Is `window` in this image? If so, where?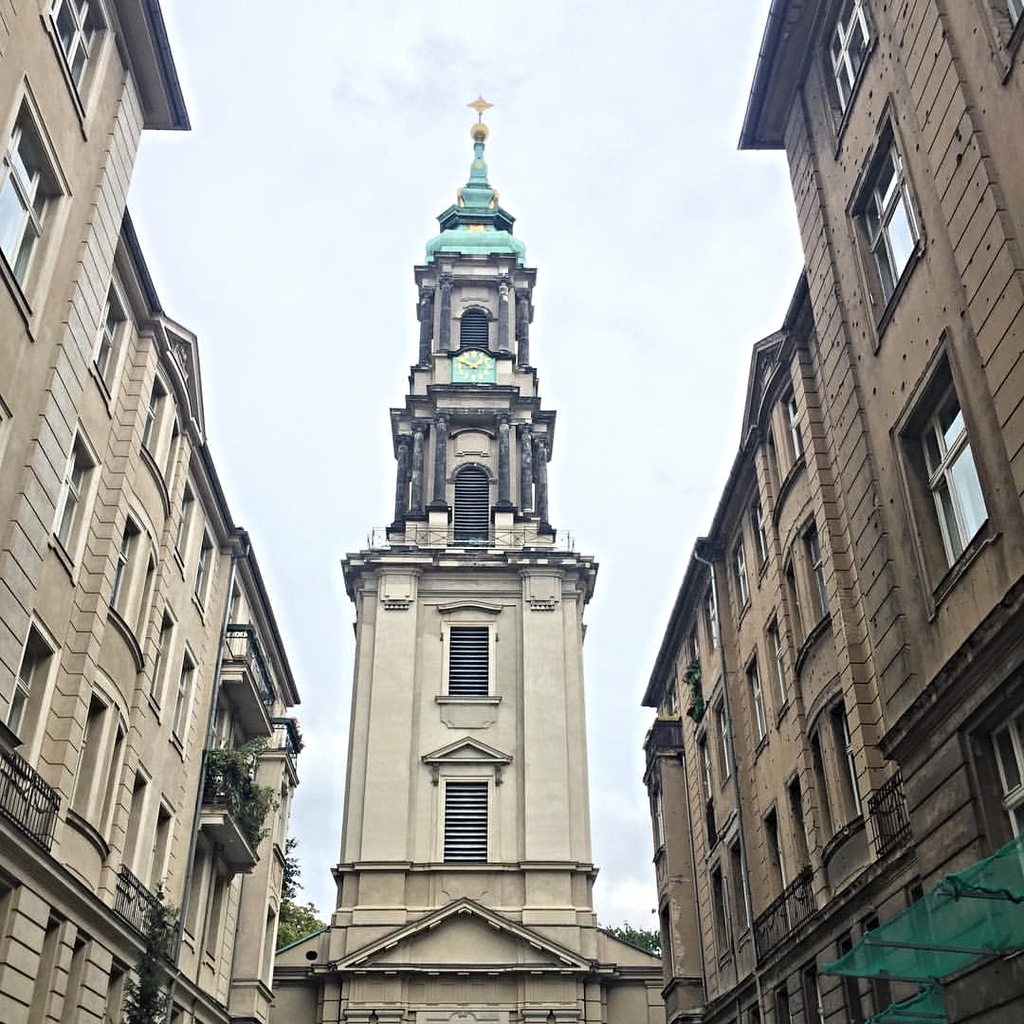
Yes, at box(0, 86, 65, 331).
